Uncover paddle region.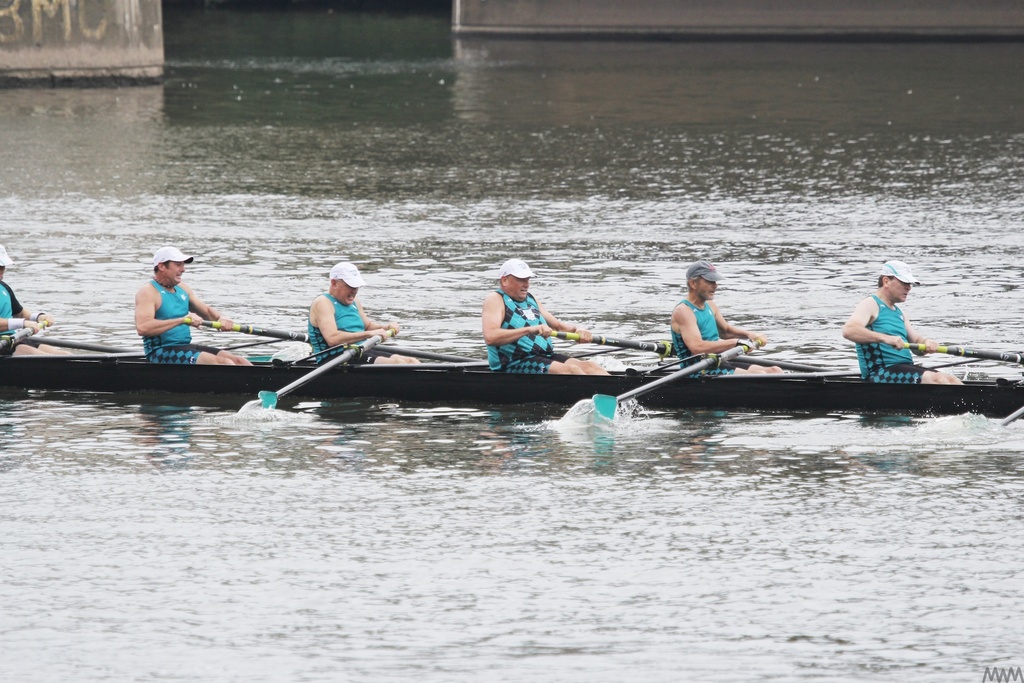
Uncovered: (550,325,688,360).
